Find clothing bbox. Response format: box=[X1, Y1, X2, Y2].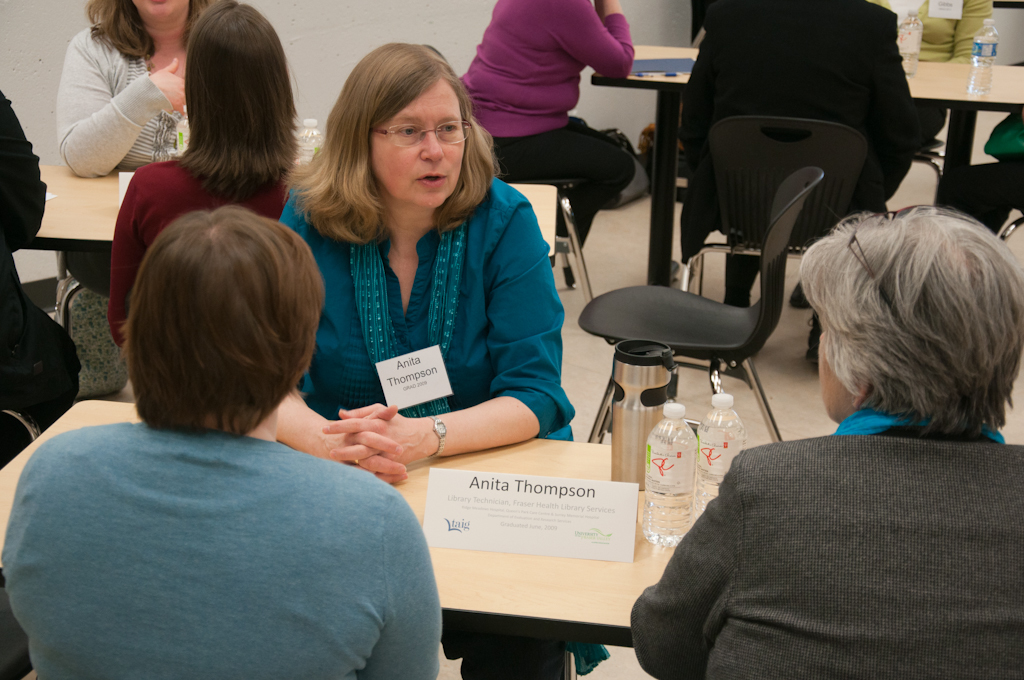
box=[612, 409, 1023, 679].
